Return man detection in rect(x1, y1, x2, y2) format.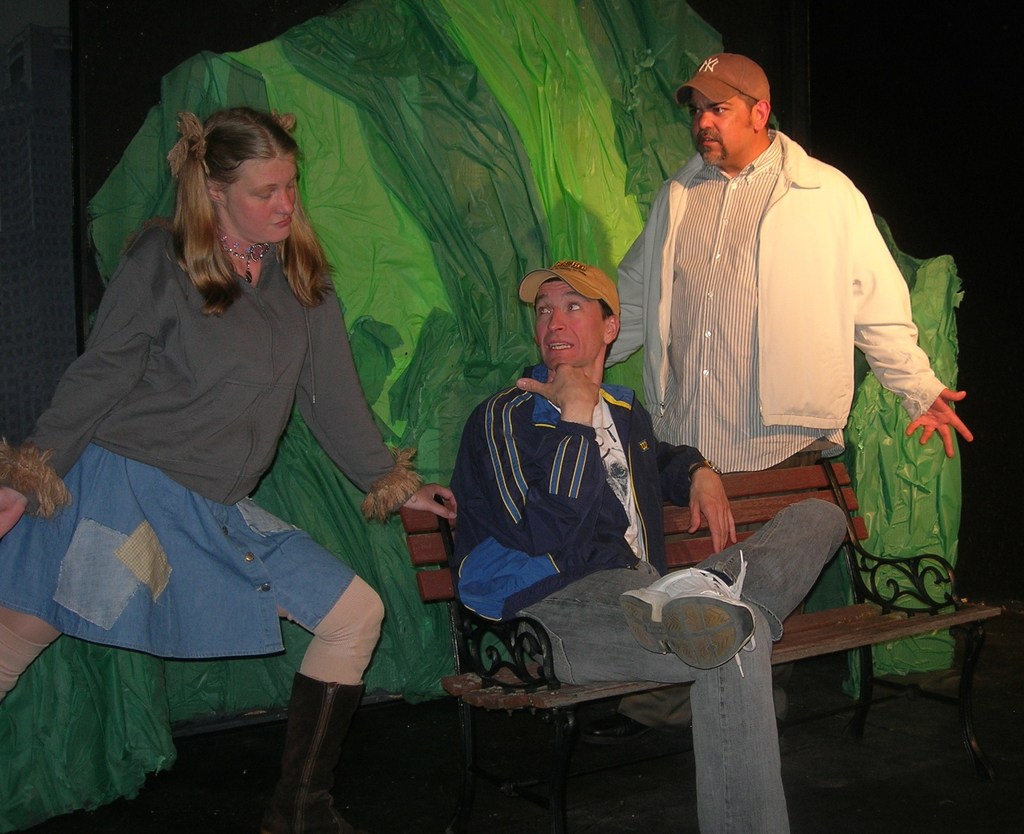
rect(589, 56, 975, 741).
